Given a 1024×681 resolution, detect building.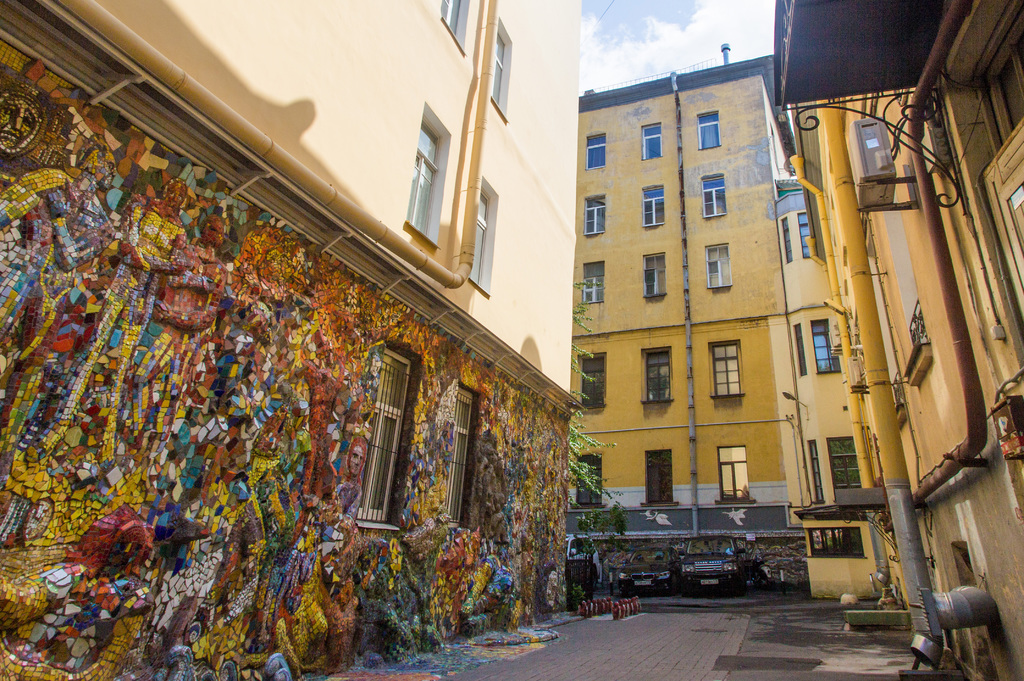
select_region(578, 0, 1023, 678).
